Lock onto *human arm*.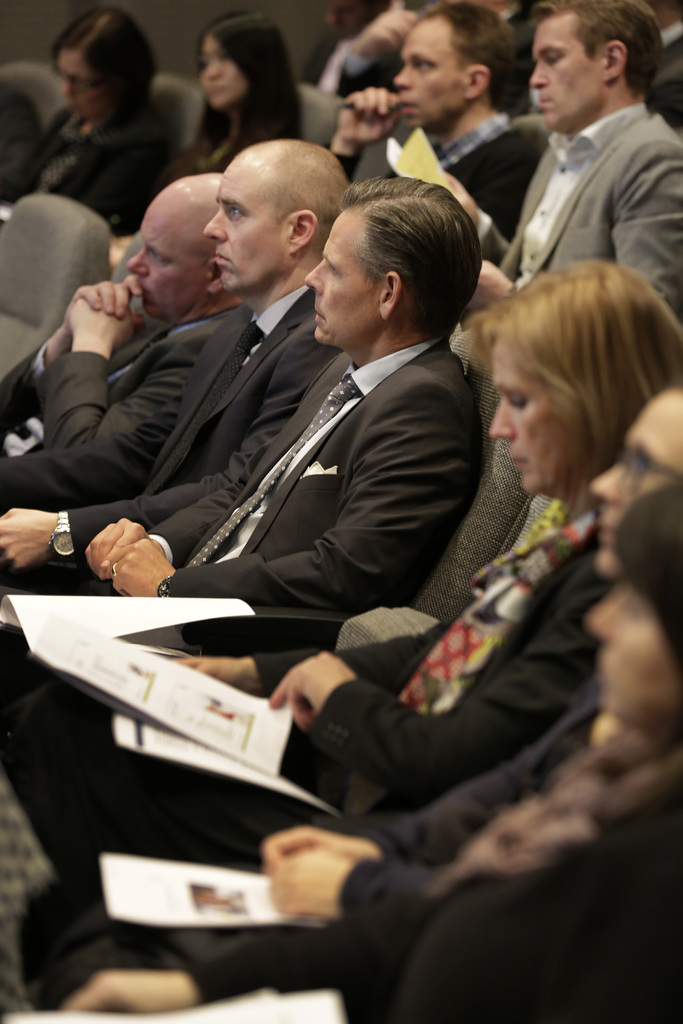
Locked: {"left": 111, "top": 405, "right": 479, "bottom": 609}.
